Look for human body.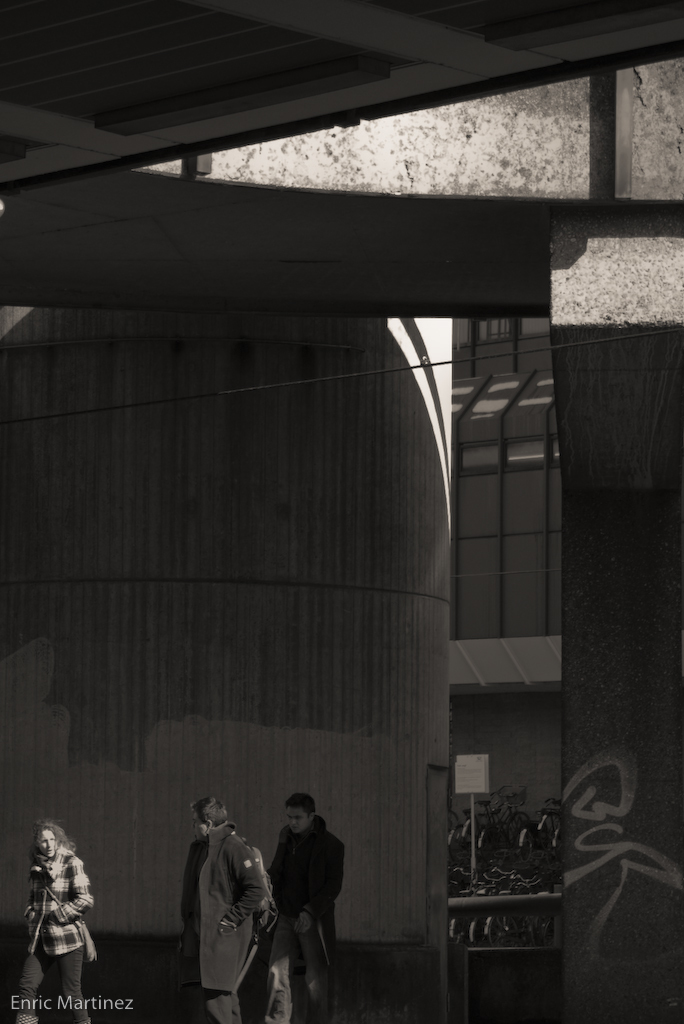
Found: box=[262, 796, 347, 1023].
